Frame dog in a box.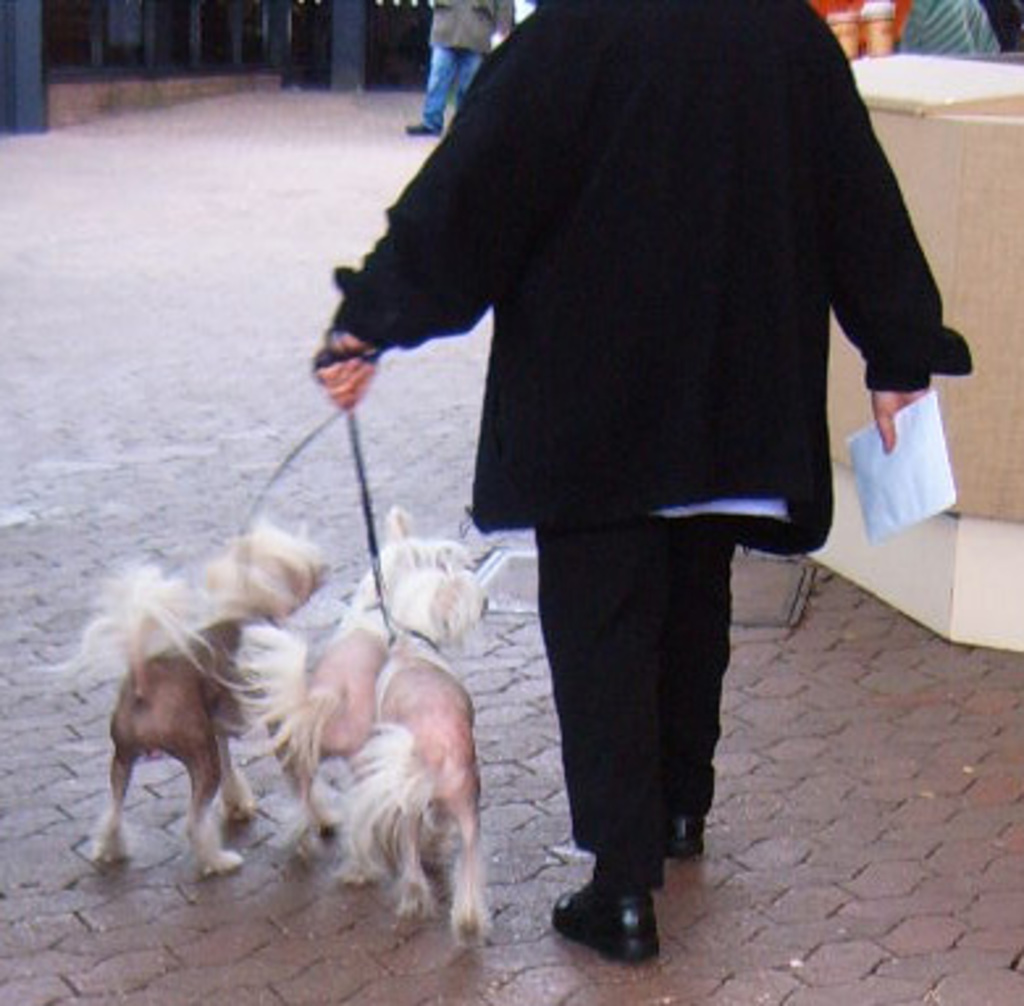
region(39, 517, 341, 885).
